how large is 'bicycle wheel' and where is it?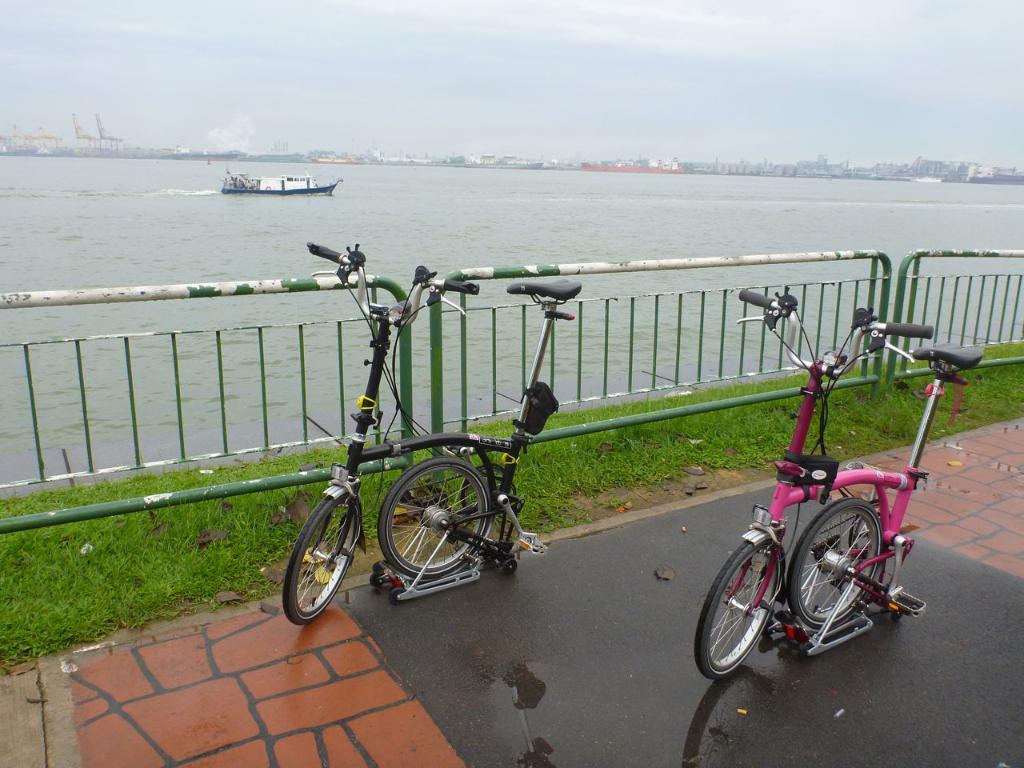
Bounding box: 694 537 782 684.
